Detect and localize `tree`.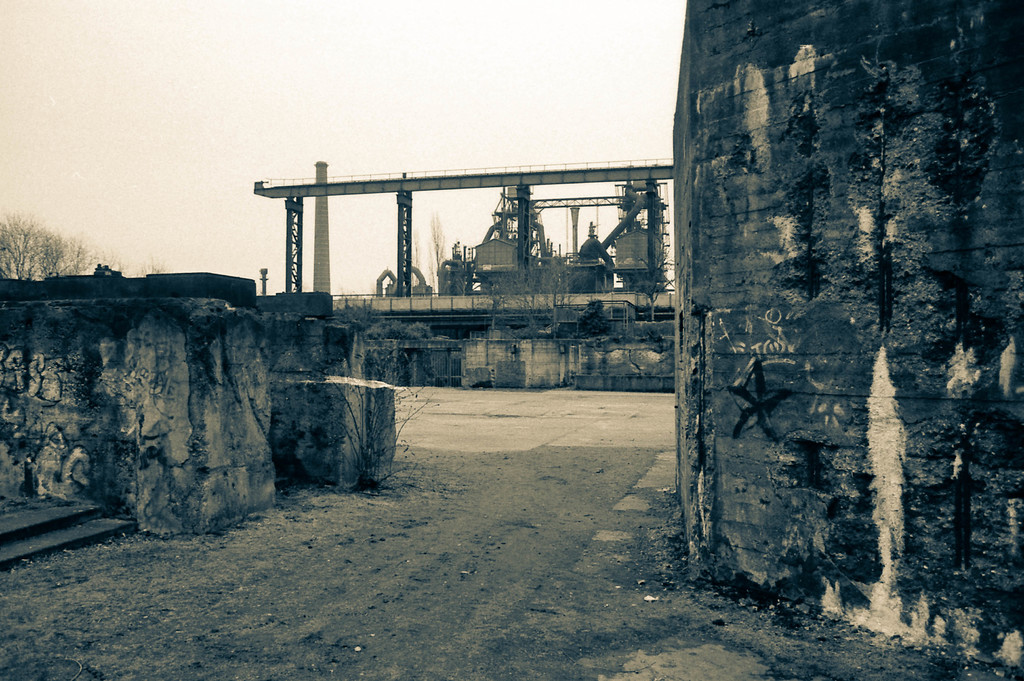
Localized at 429 214 452 292.
